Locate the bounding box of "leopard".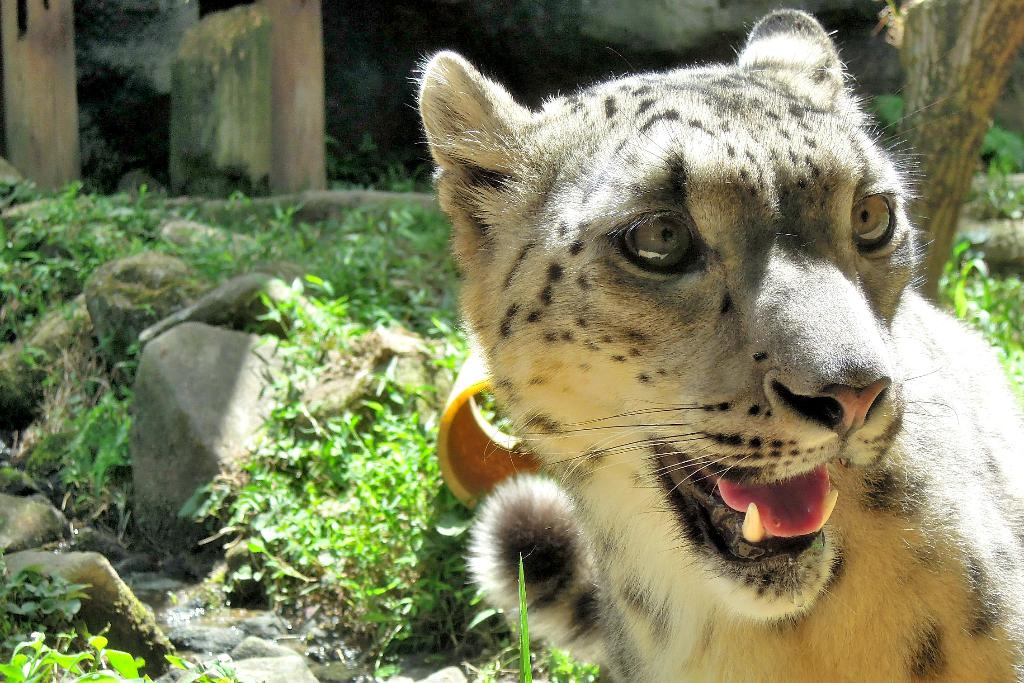
Bounding box: (401, 9, 1023, 682).
